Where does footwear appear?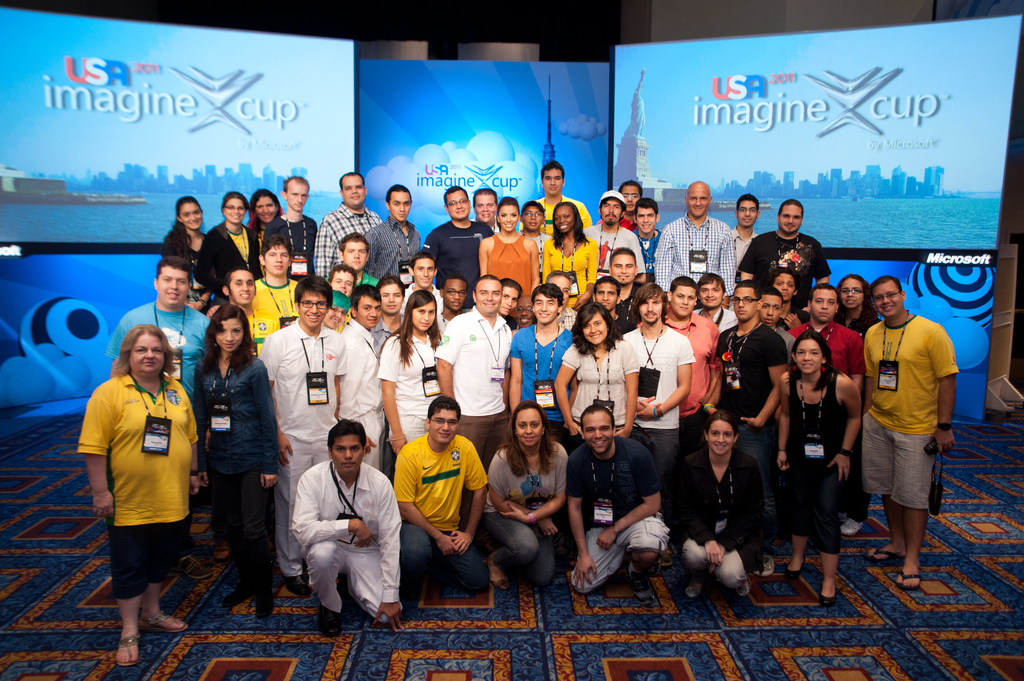
Appears at select_region(837, 516, 861, 538).
